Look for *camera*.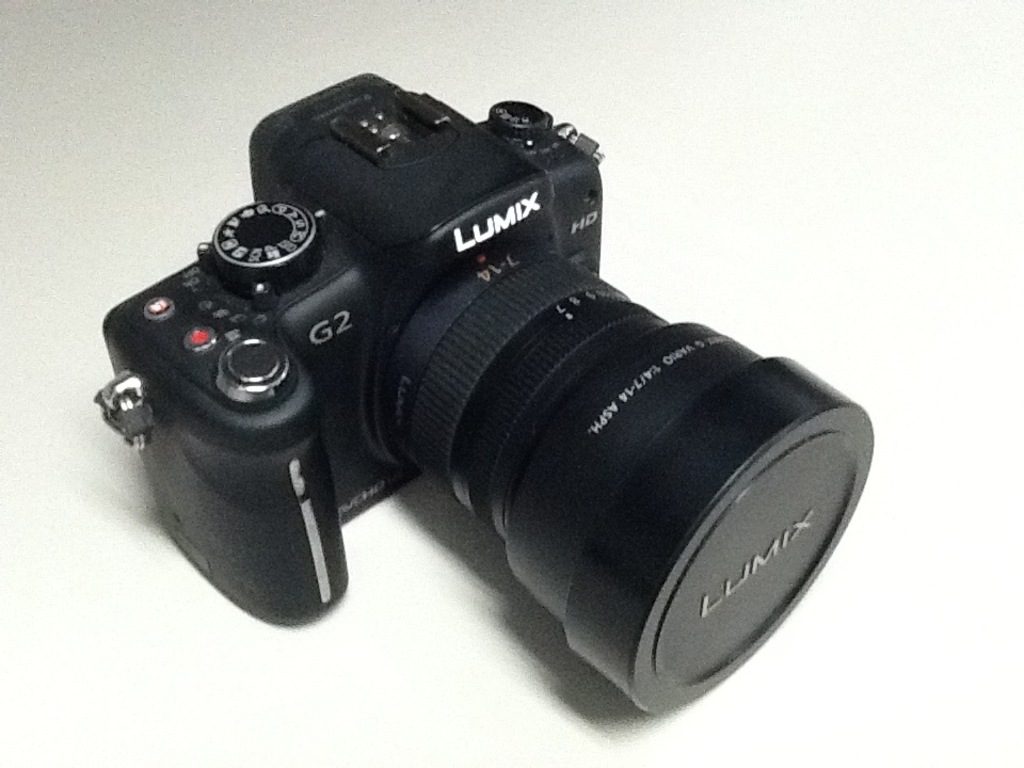
Found: bbox=(90, 64, 869, 710).
